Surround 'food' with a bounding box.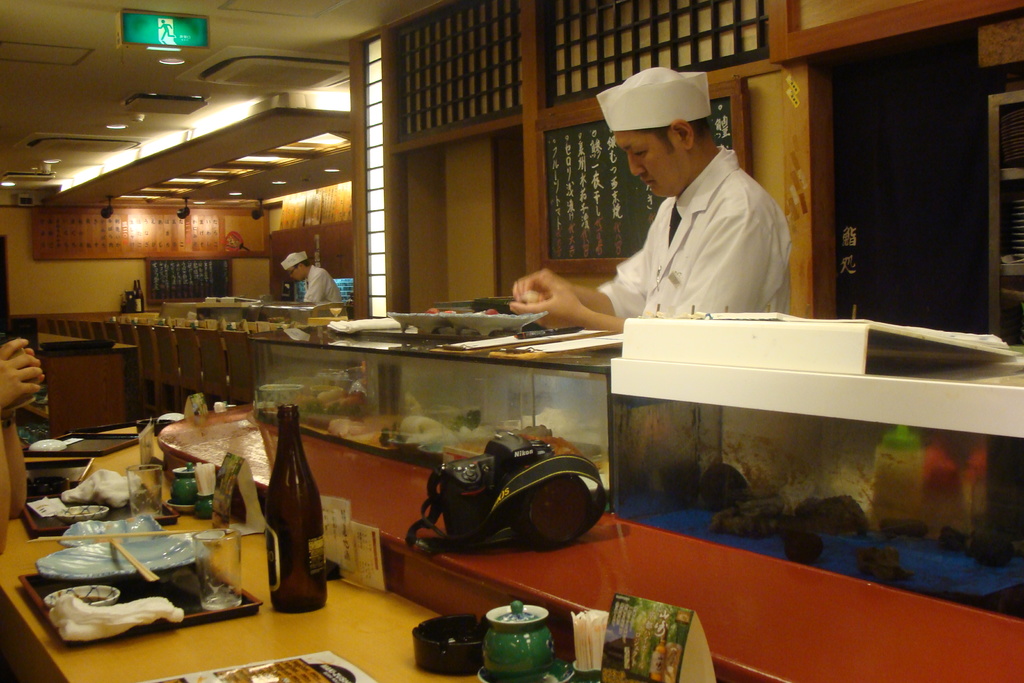
[left=53, top=593, right=191, bottom=645].
